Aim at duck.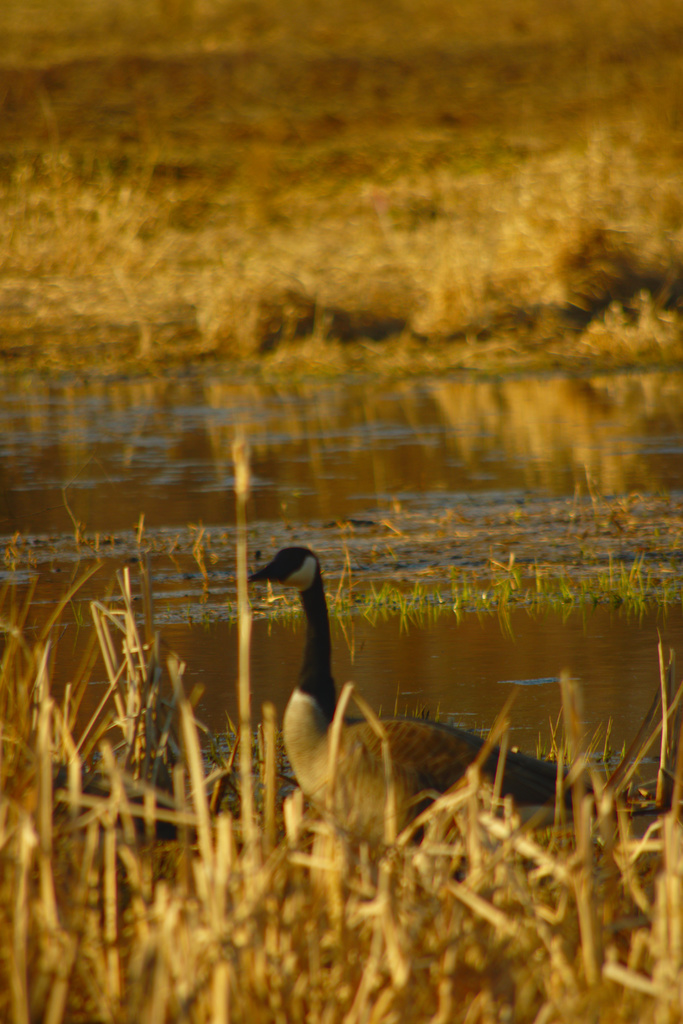
Aimed at box=[242, 549, 613, 817].
